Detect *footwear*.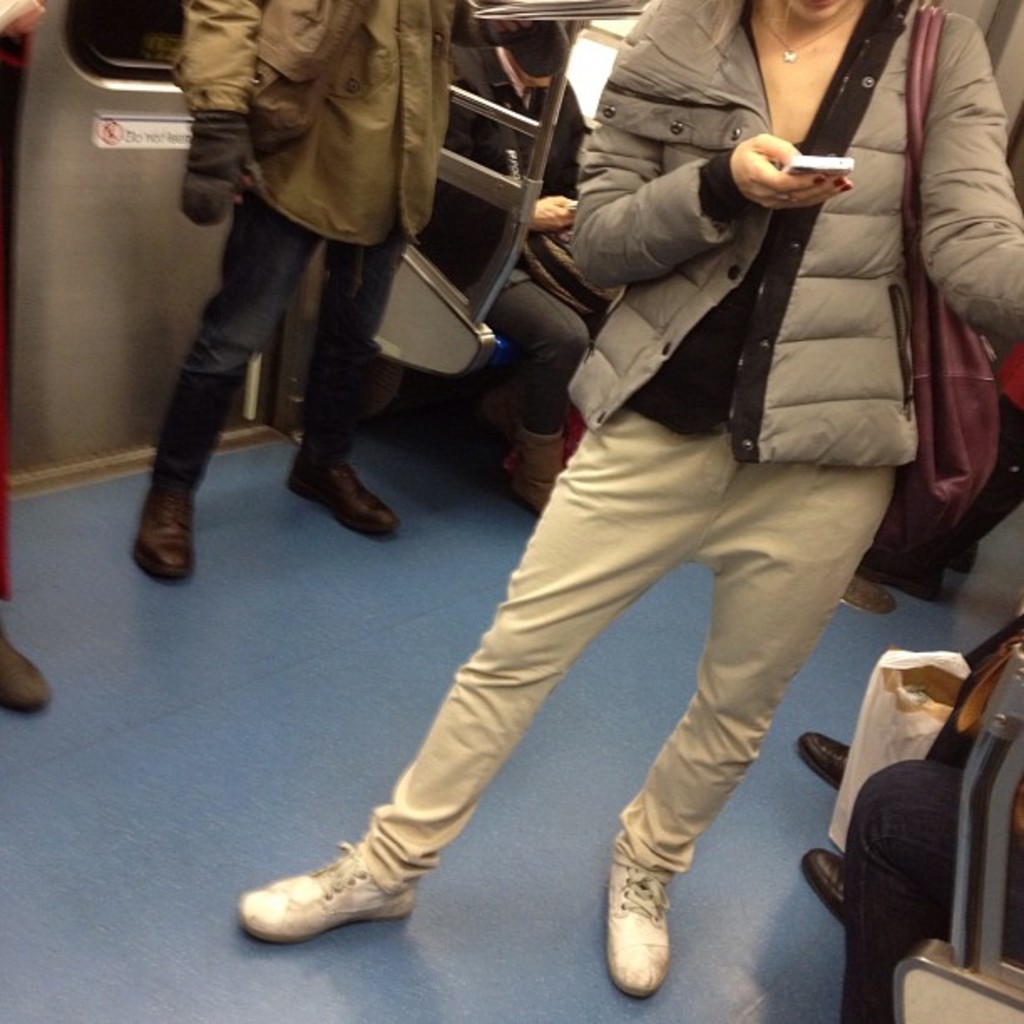
Detected at 843, 576, 897, 617.
